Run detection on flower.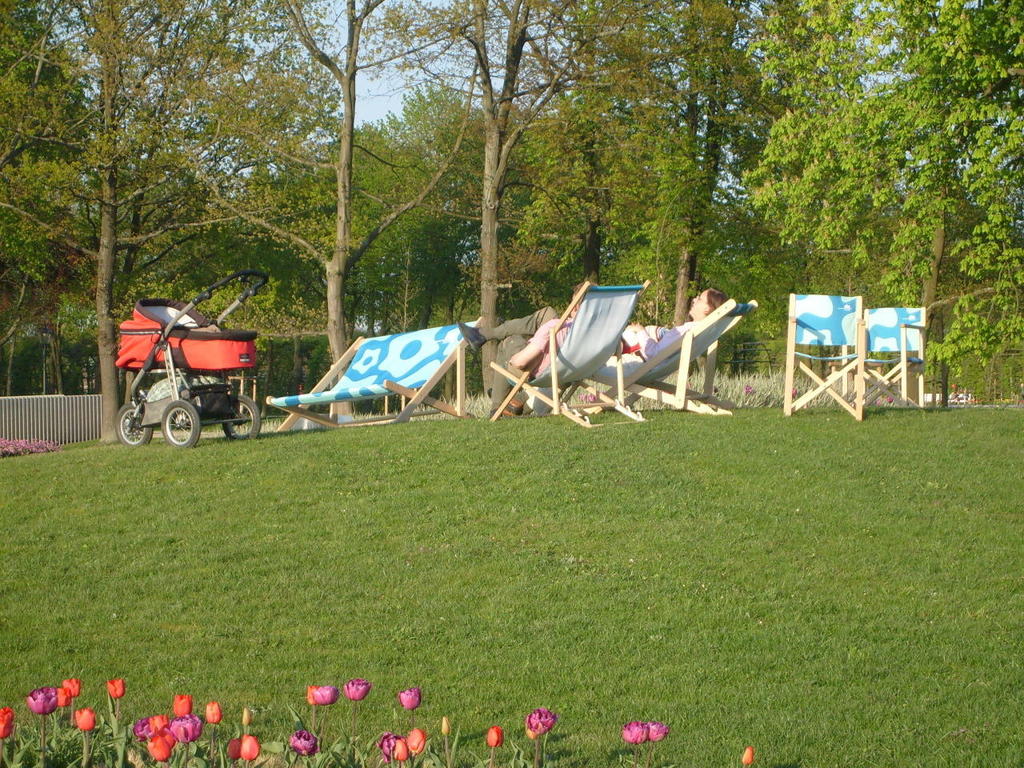
Result: [x1=618, y1=719, x2=647, y2=743].
